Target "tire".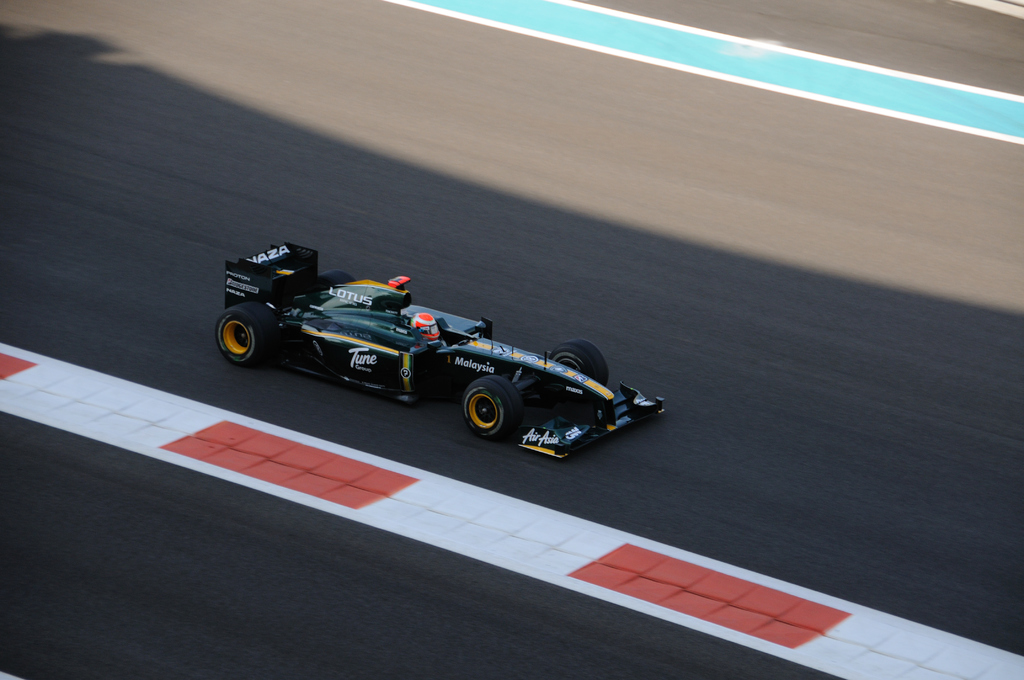
Target region: (314,268,356,290).
